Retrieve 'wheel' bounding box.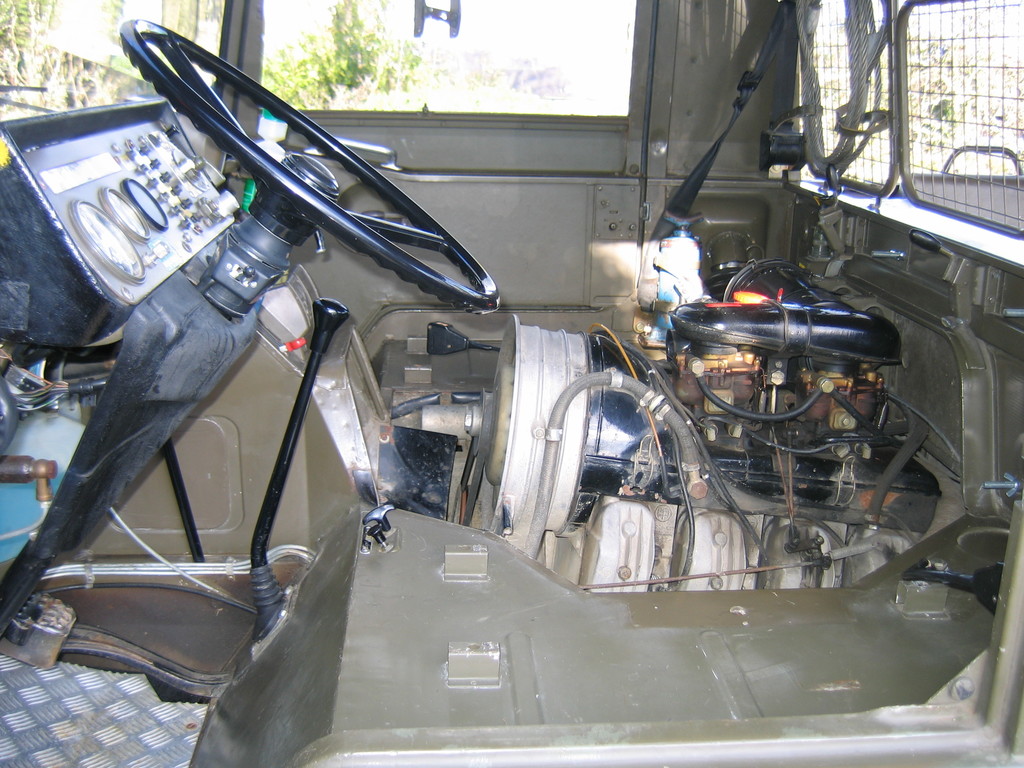
Bounding box: crop(122, 16, 500, 317).
